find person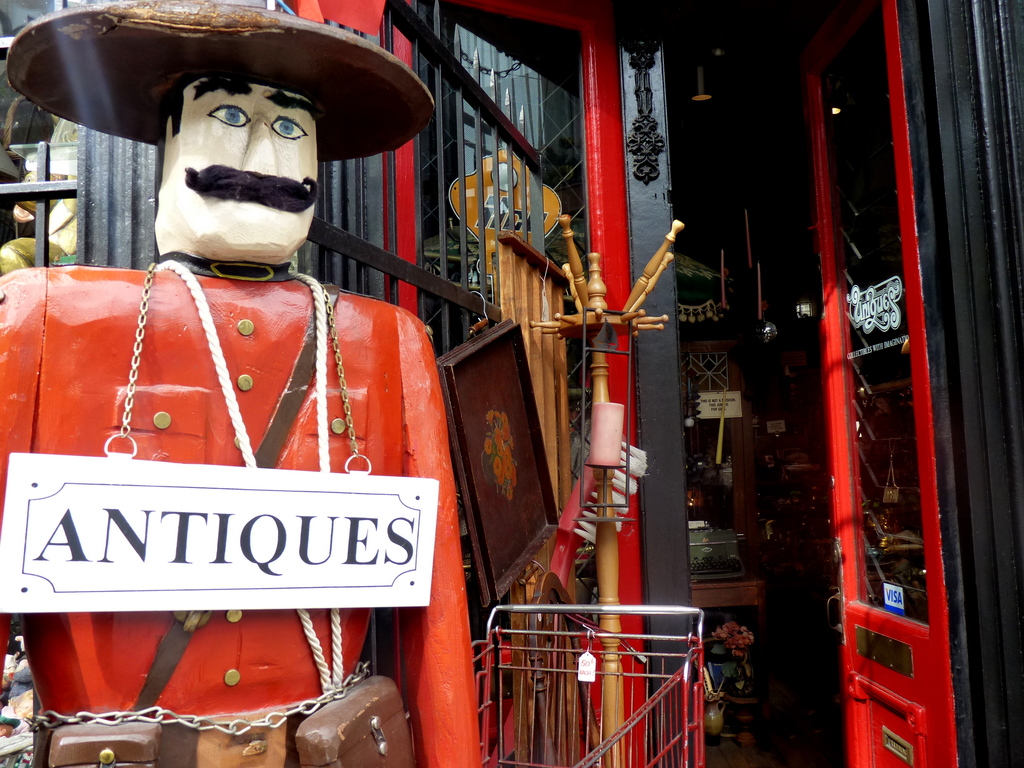
pyautogui.locateOnScreen(111, 71, 561, 737)
